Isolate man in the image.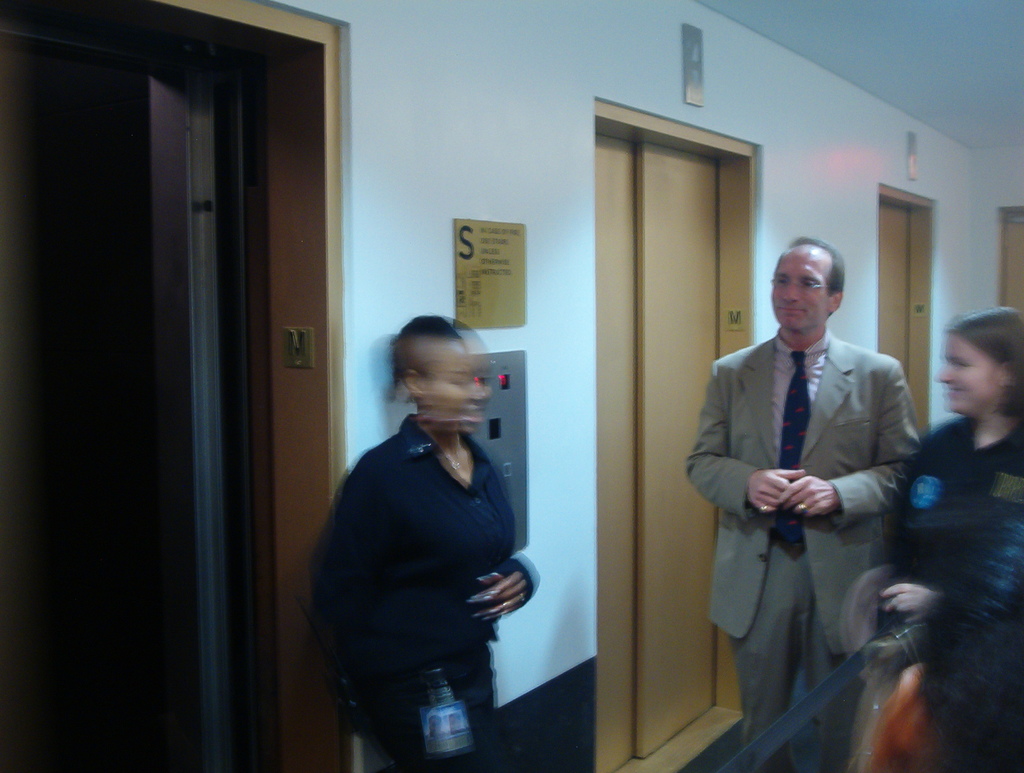
Isolated region: (687, 243, 940, 744).
